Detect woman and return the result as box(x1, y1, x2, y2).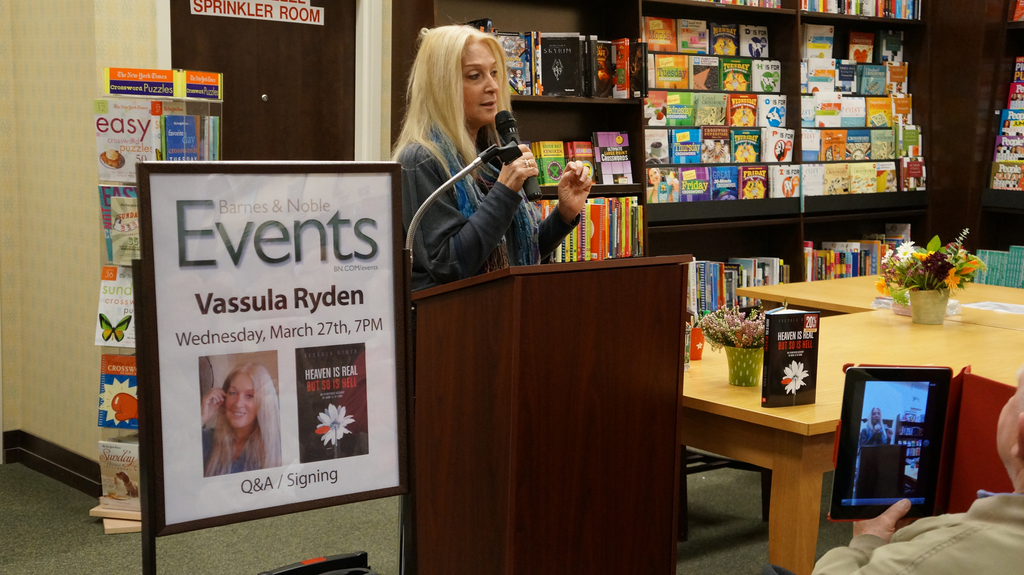
box(860, 406, 891, 447).
